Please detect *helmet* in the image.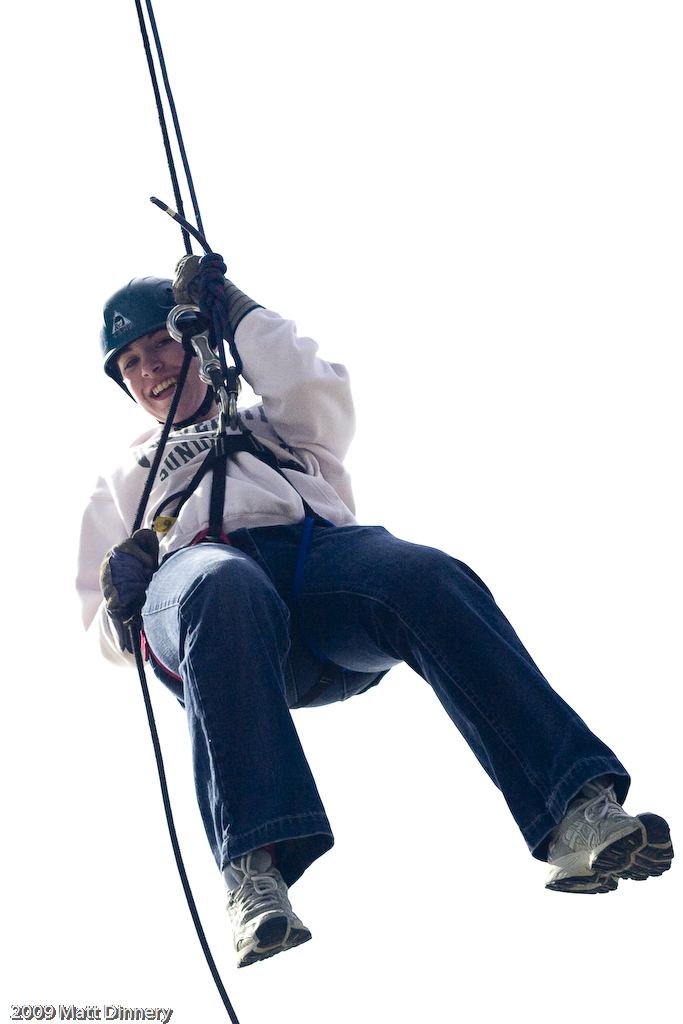
(x1=99, y1=270, x2=229, y2=439).
